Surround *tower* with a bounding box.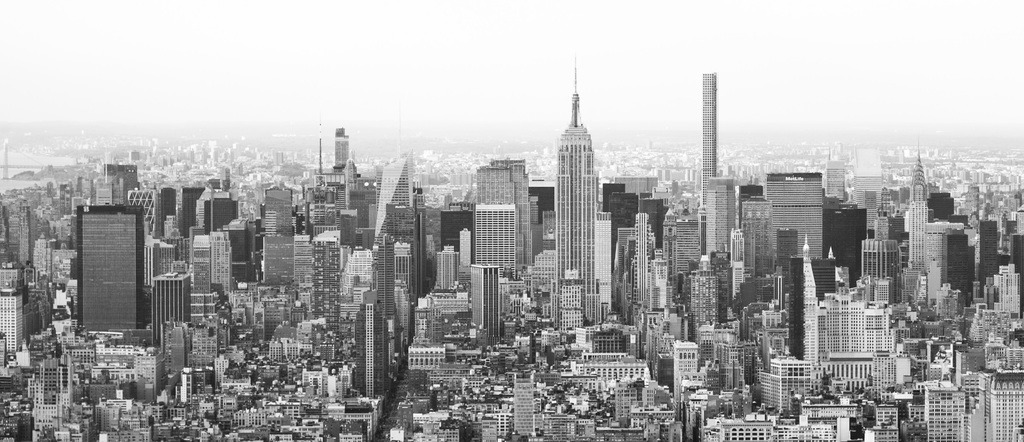
813,275,902,356.
